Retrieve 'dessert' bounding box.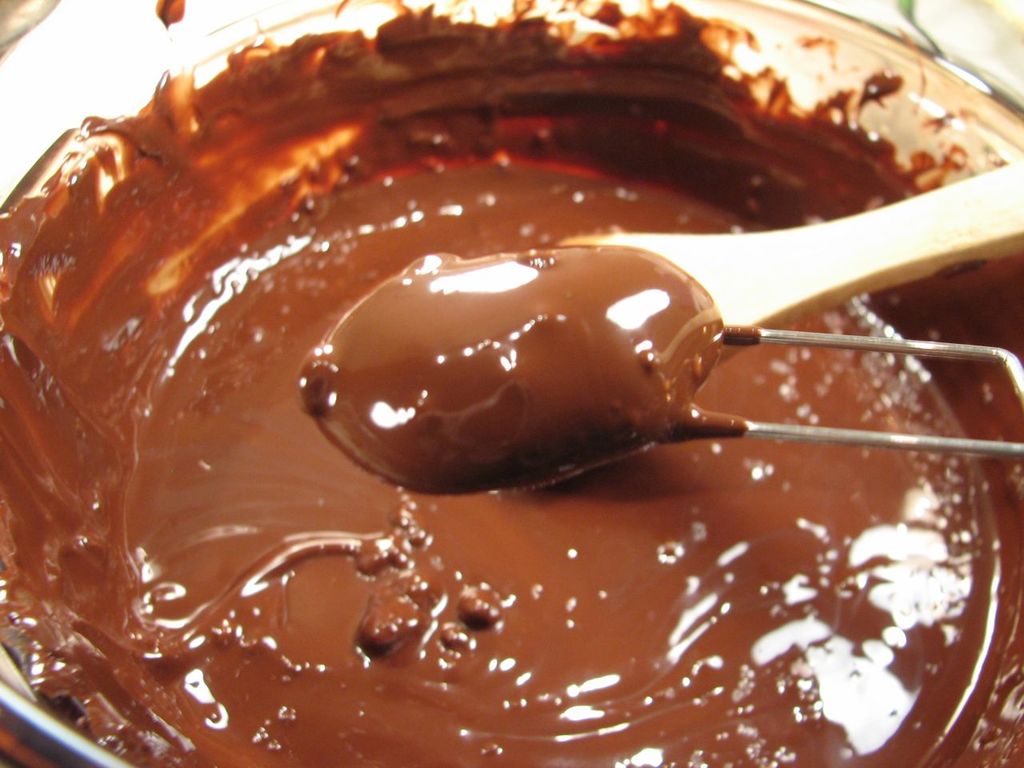
Bounding box: <region>18, 10, 998, 726</region>.
